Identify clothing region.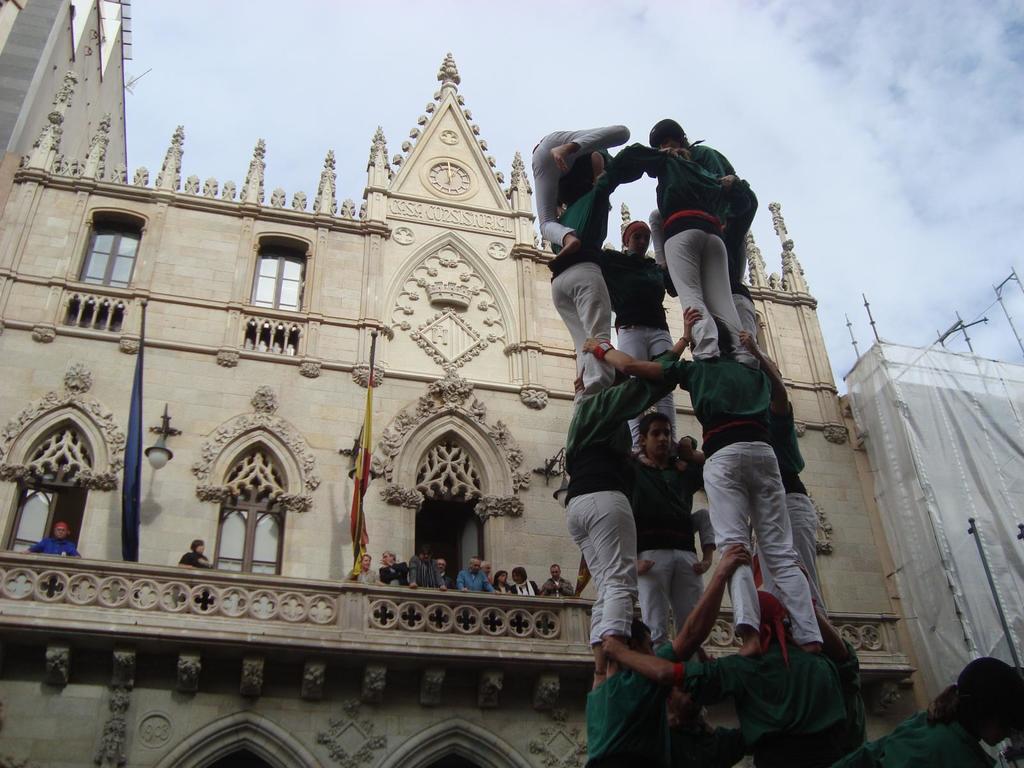
Region: BBox(515, 582, 540, 596).
